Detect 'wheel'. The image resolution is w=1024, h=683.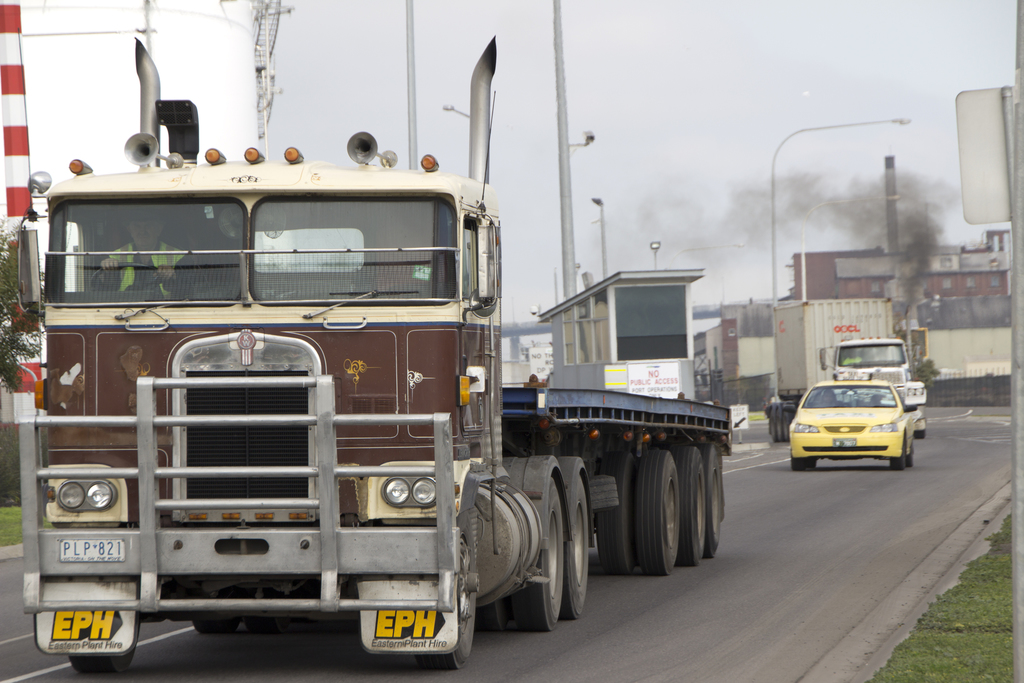
bbox(906, 449, 913, 468).
